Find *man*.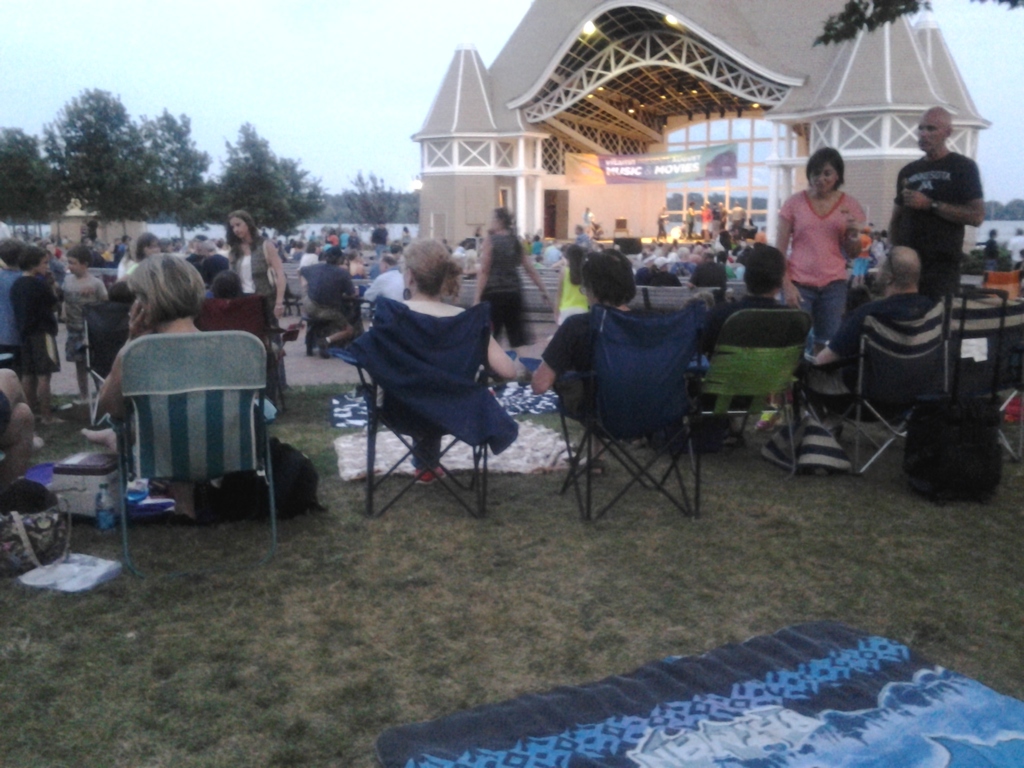
(359,234,522,484).
